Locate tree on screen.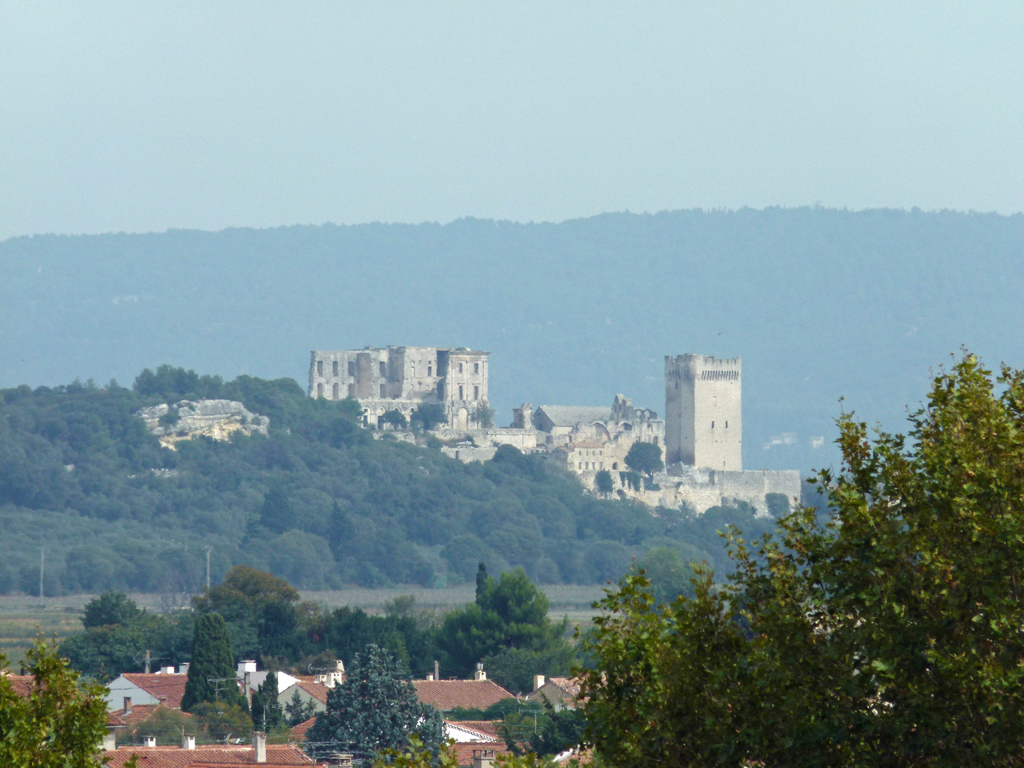
On screen at locate(0, 634, 120, 767).
